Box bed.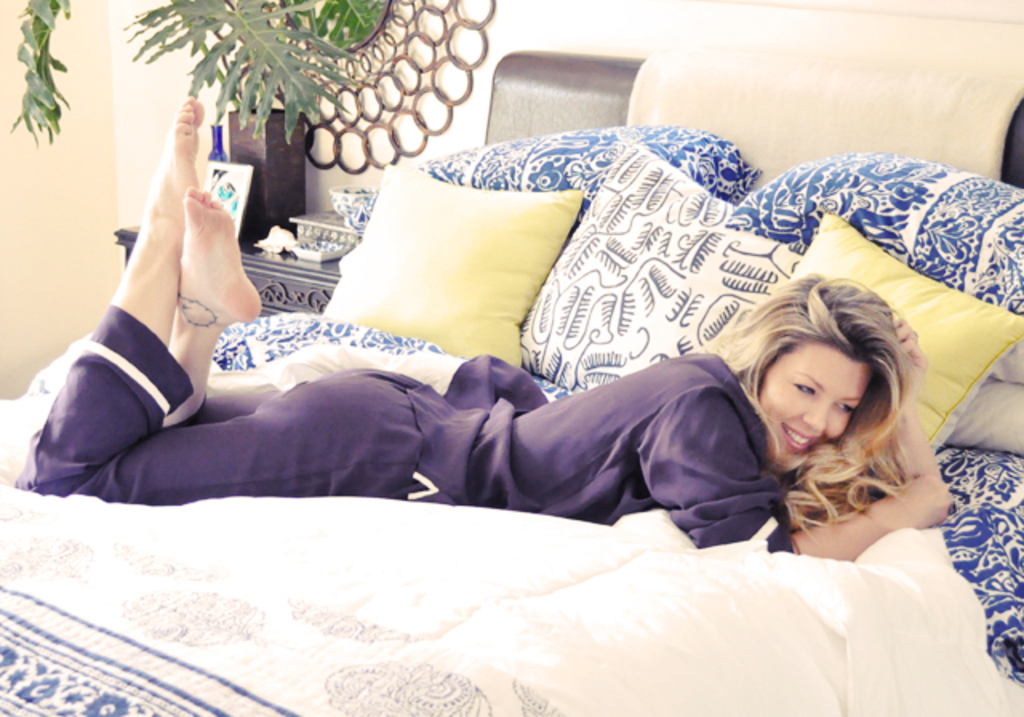
(x1=0, y1=0, x2=1022, y2=715).
